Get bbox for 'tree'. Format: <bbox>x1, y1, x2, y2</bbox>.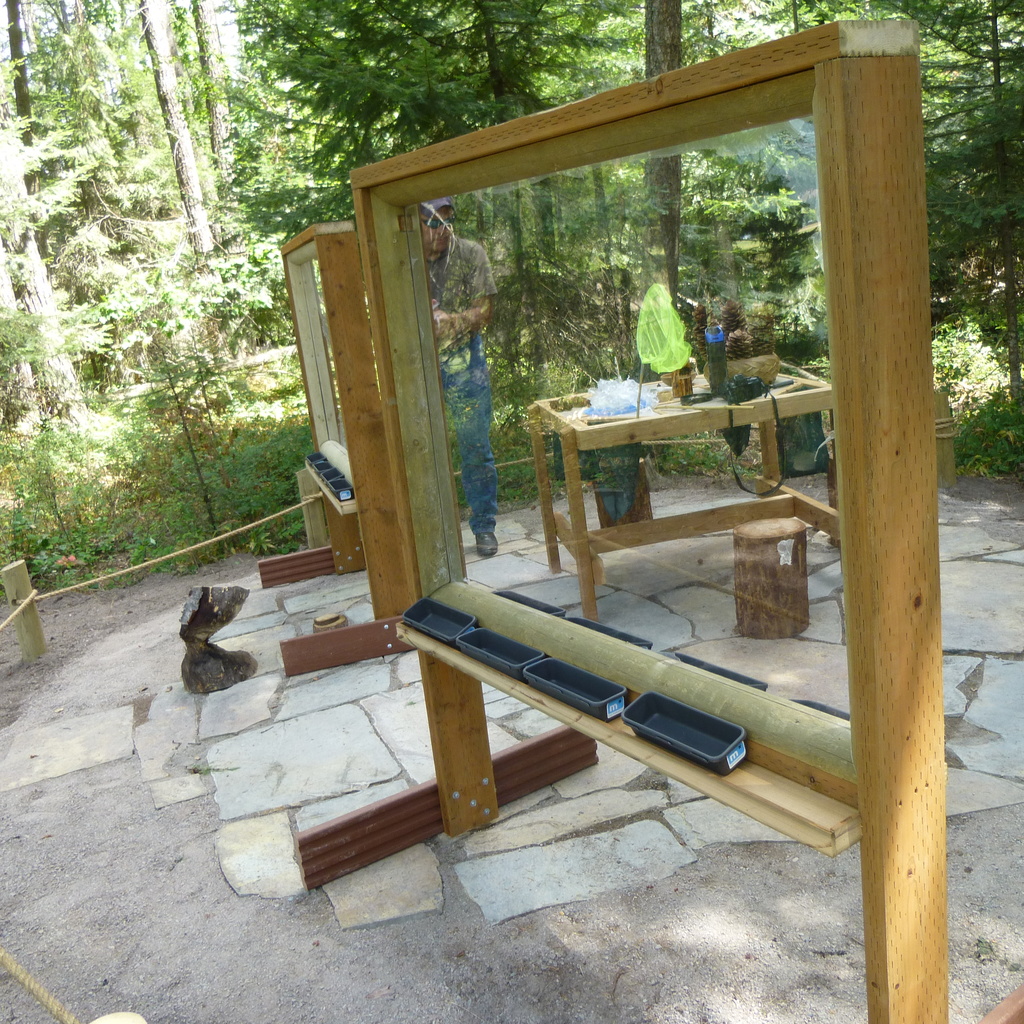
<bbox>0, 0, 46, 240</bbox>.
